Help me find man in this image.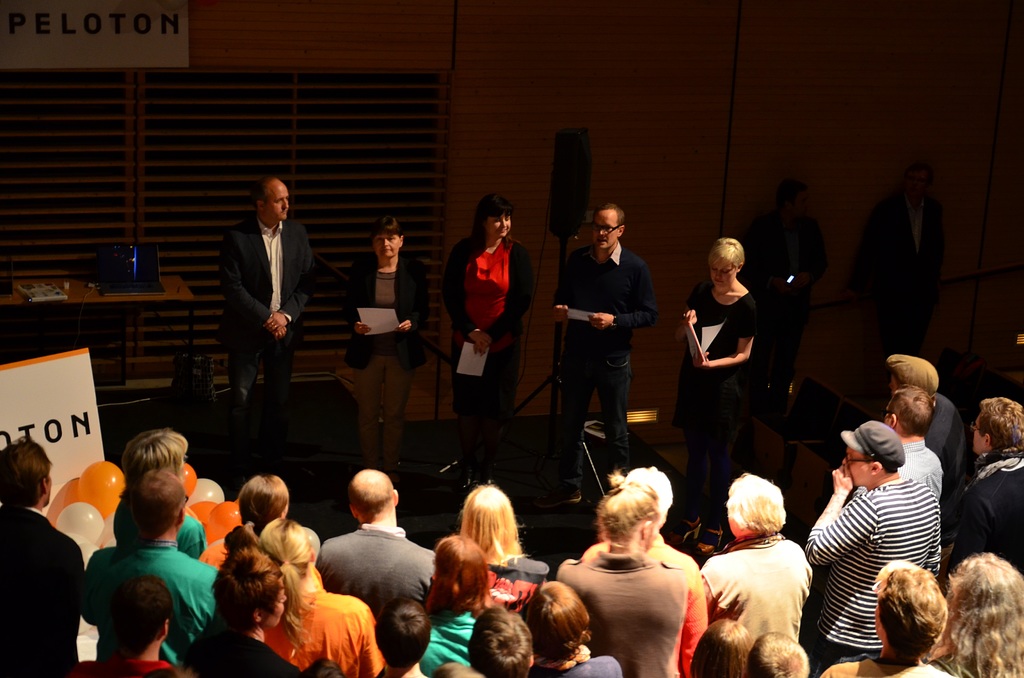
Found it: <region>548, 207, 661, 505</region>.
